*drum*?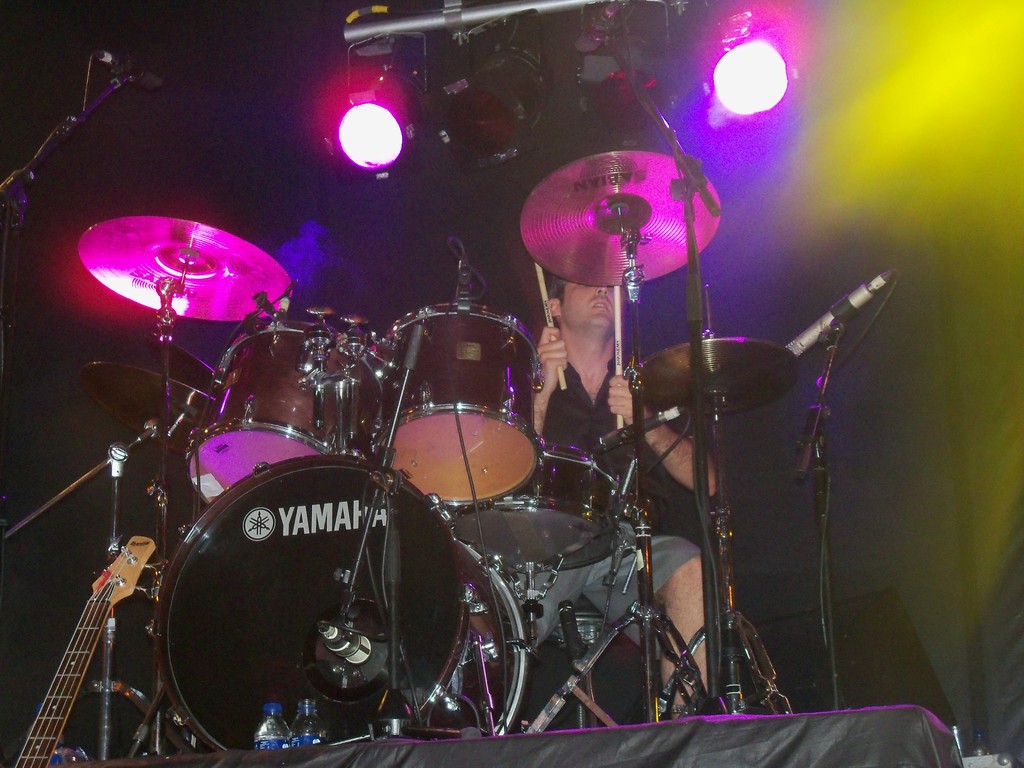
x1=158, y1=452, x2=468, y2=751
